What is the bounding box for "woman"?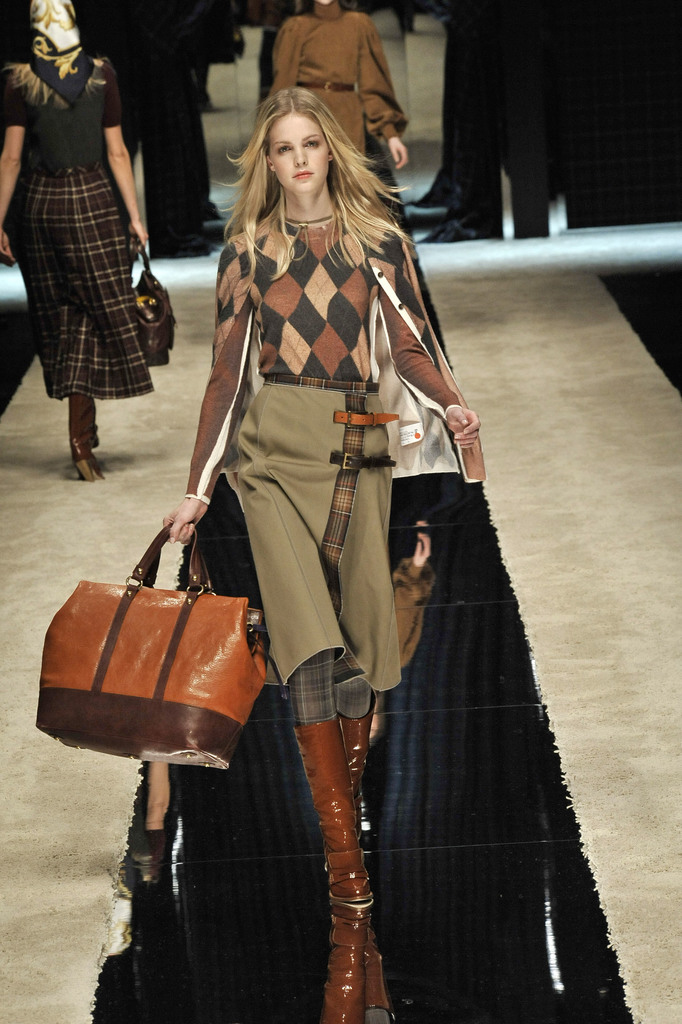
{"x1": 270, "y1": 0, "x2": 412, "y2": 184}.
